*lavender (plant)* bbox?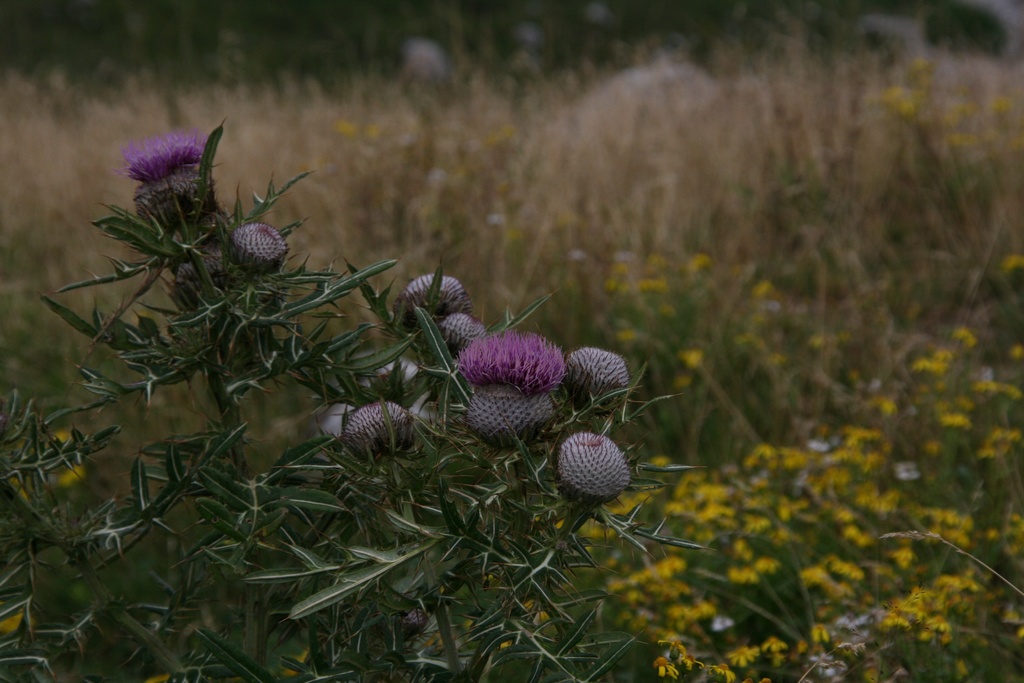
box=[123, 141, 208, 195]
